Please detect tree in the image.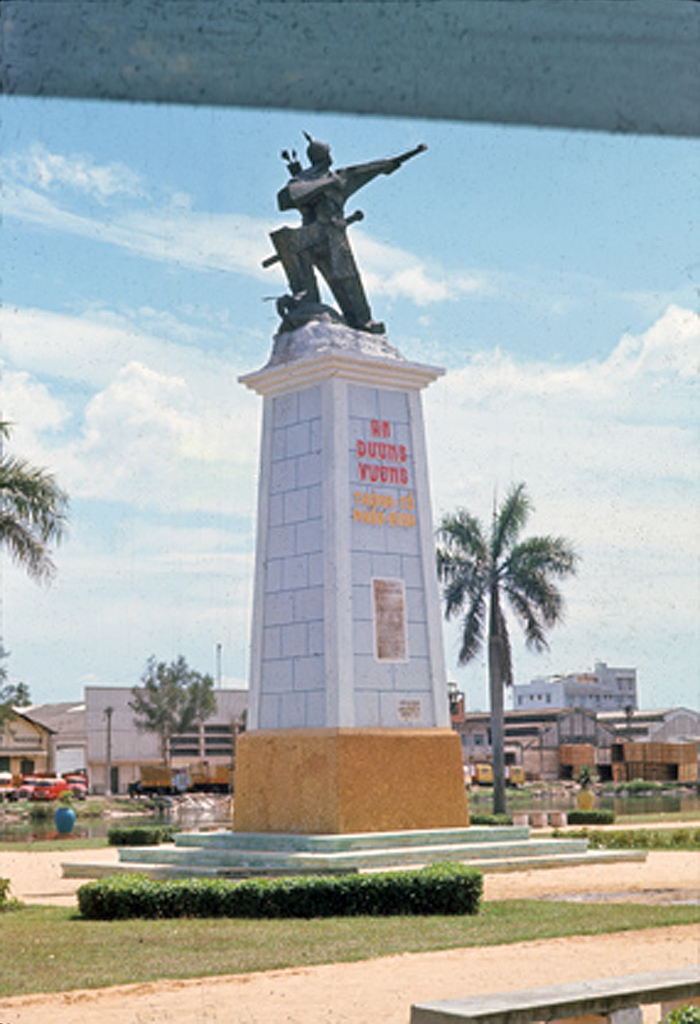
bbox=[0, 634, 34, 741].
